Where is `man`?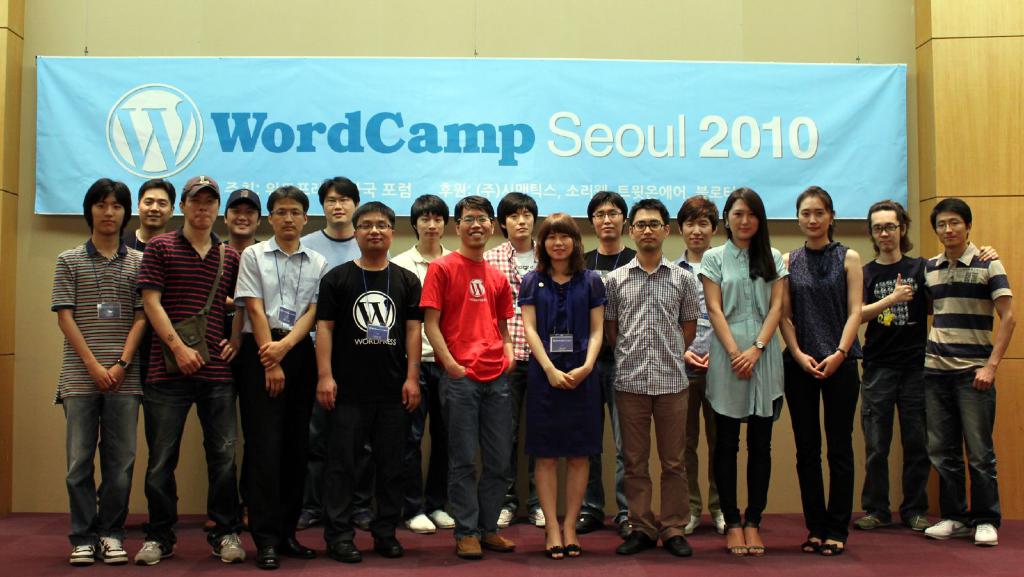
BBox(420, 198, 512, 553).
